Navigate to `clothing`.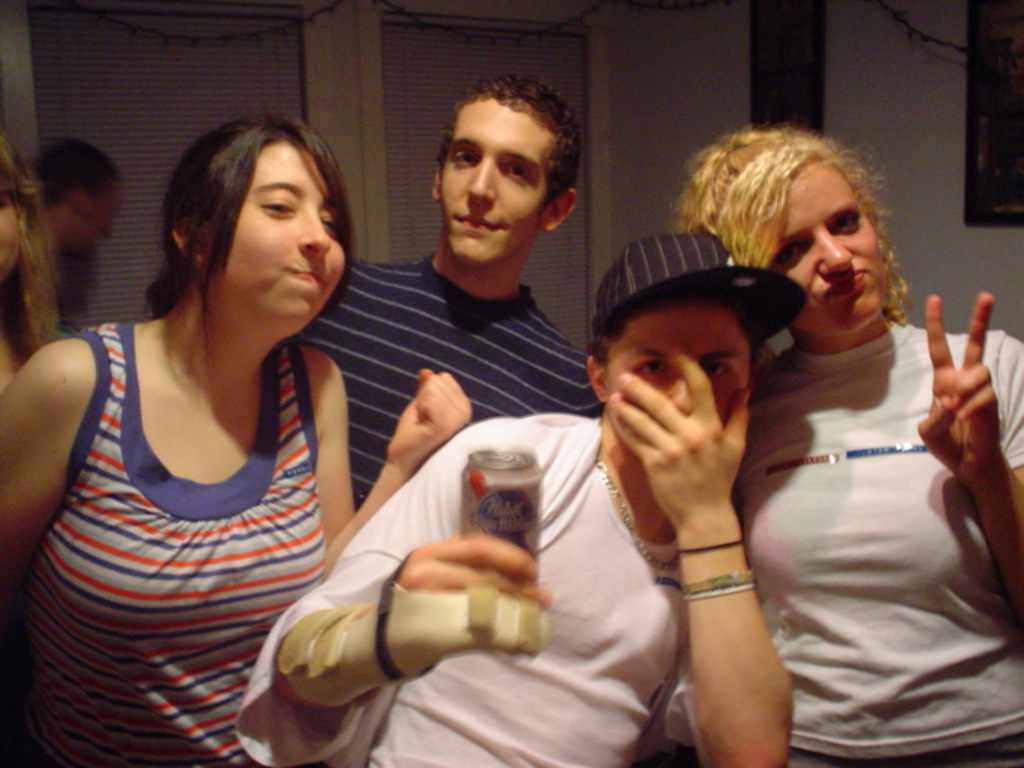
Navigation target: [15,311,330,767].
